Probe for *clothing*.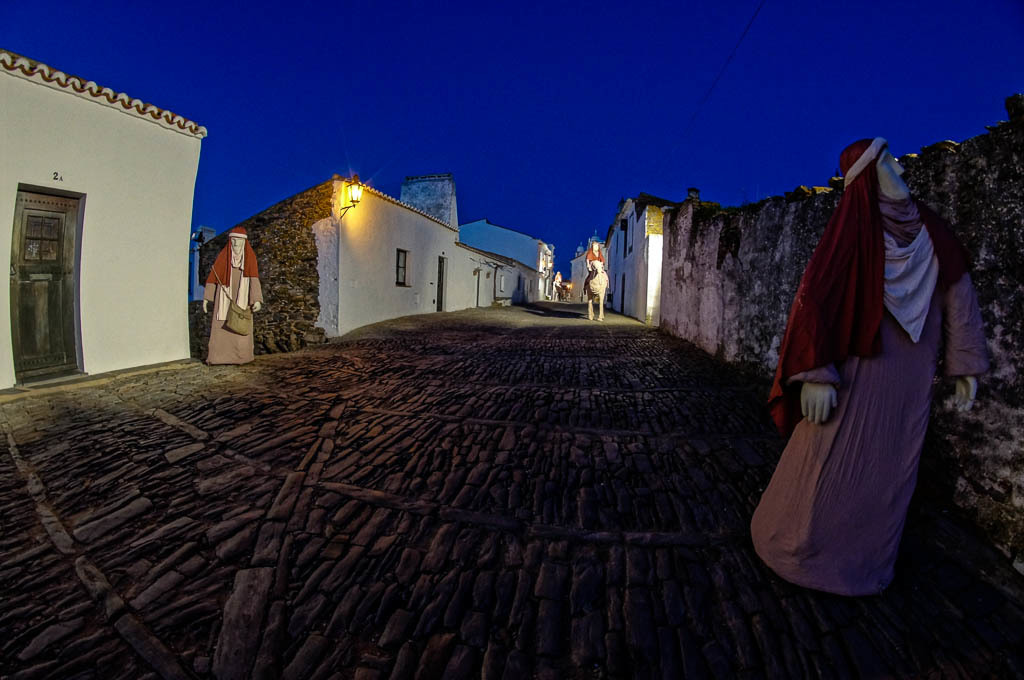
Probe result: box(586, 241, 607, 262).
